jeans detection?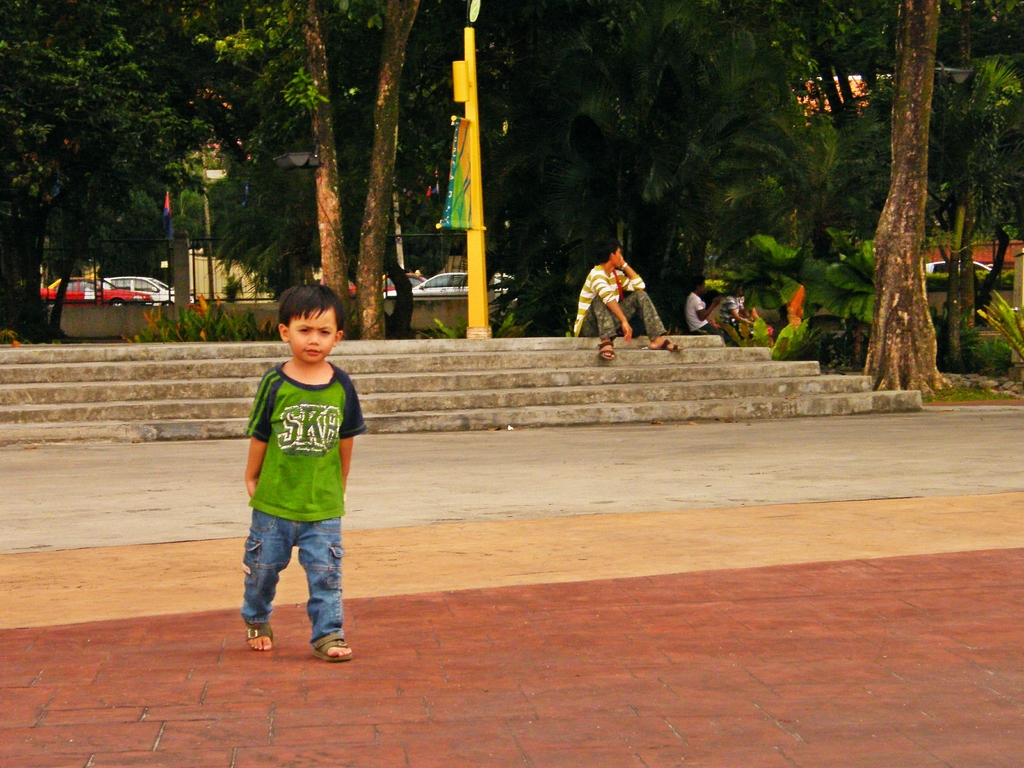
[left=577, top=289, right=668, bottom=335]
